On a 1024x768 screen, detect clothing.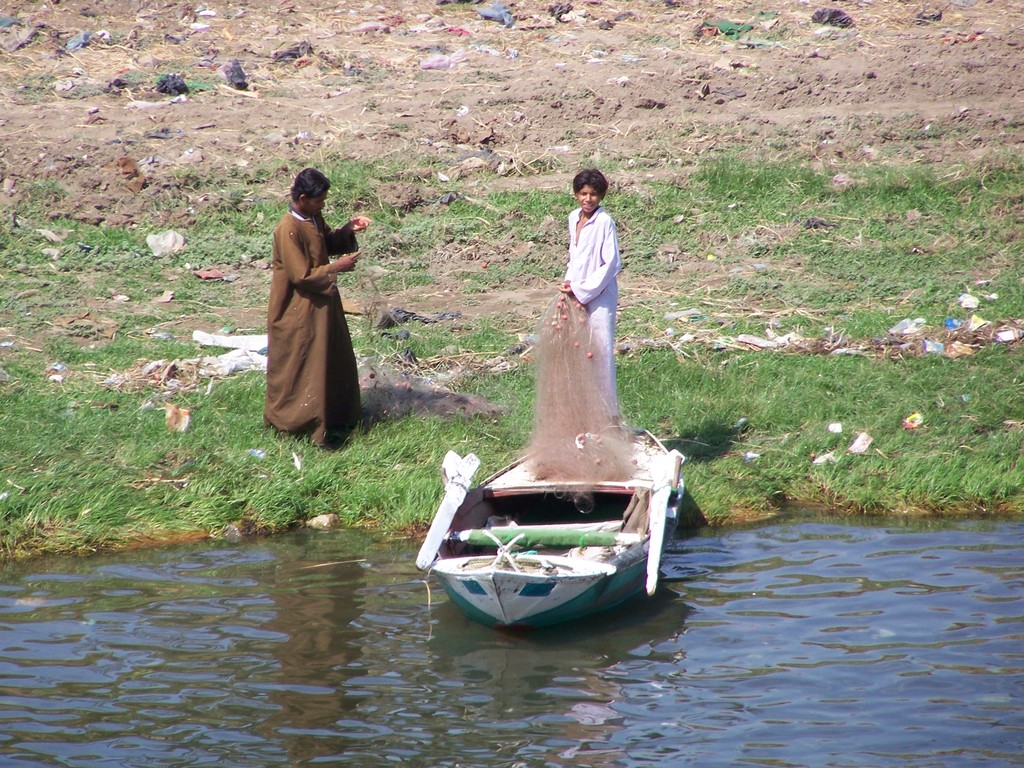
bbox=(260, 186, 365, 428).
